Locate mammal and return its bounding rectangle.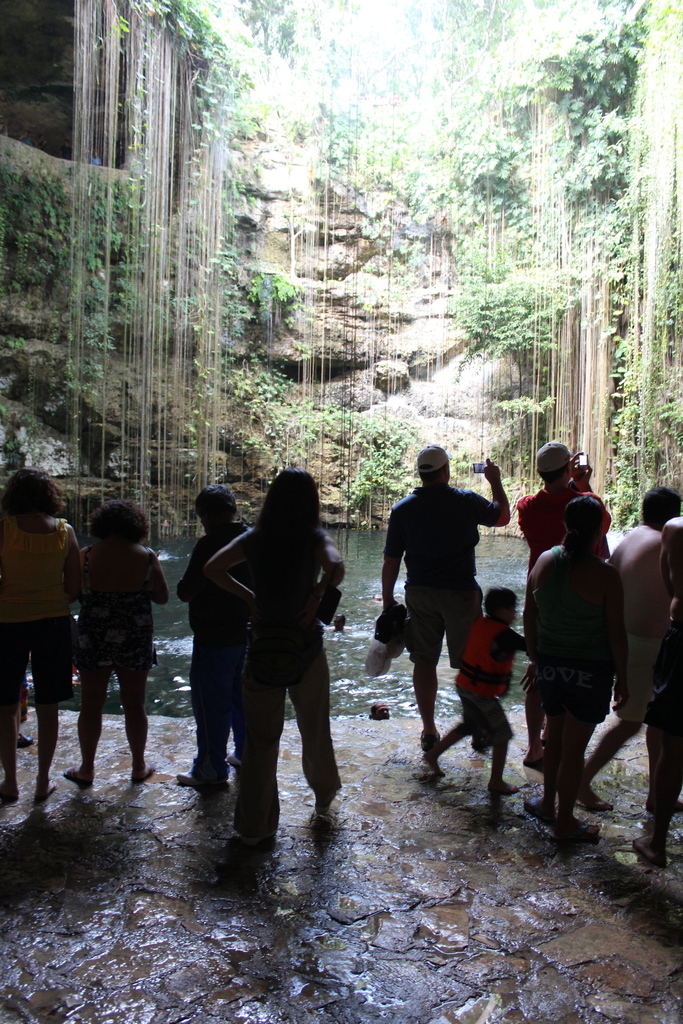
520,493,625,835.
